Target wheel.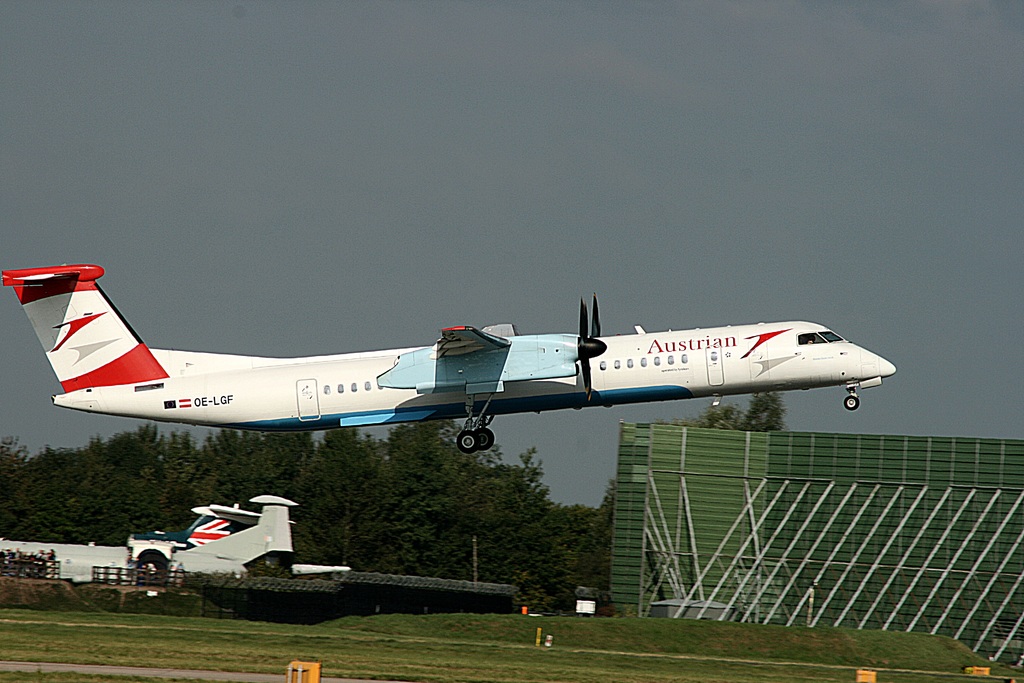
Target region: l=455, t=429, r=479, b=451.
